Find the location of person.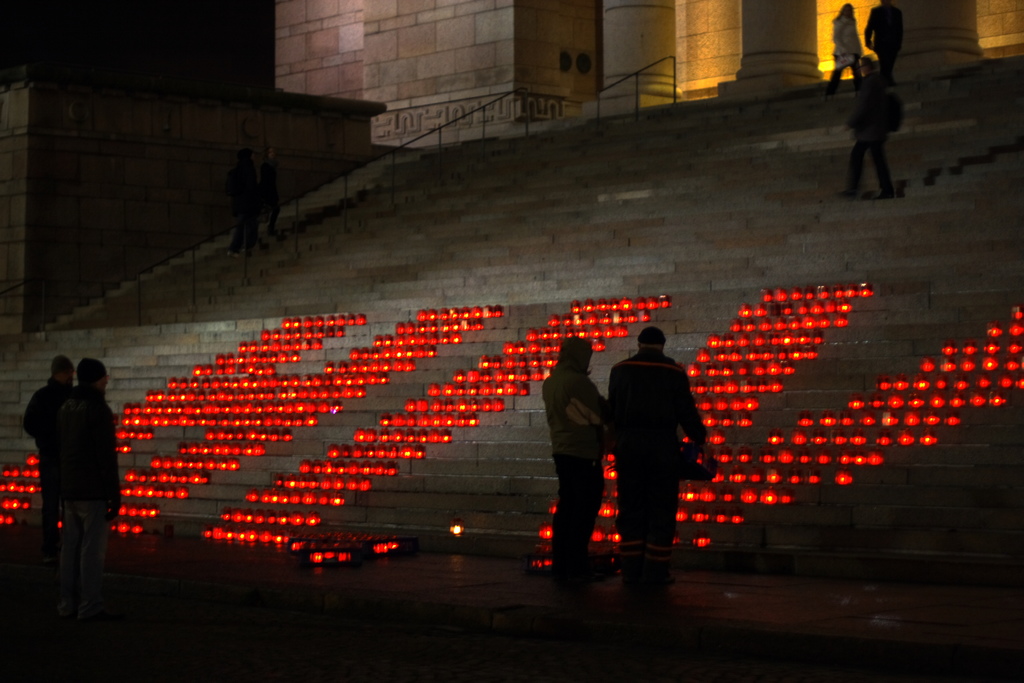
Location: rect(865, 0, 906, 88).
